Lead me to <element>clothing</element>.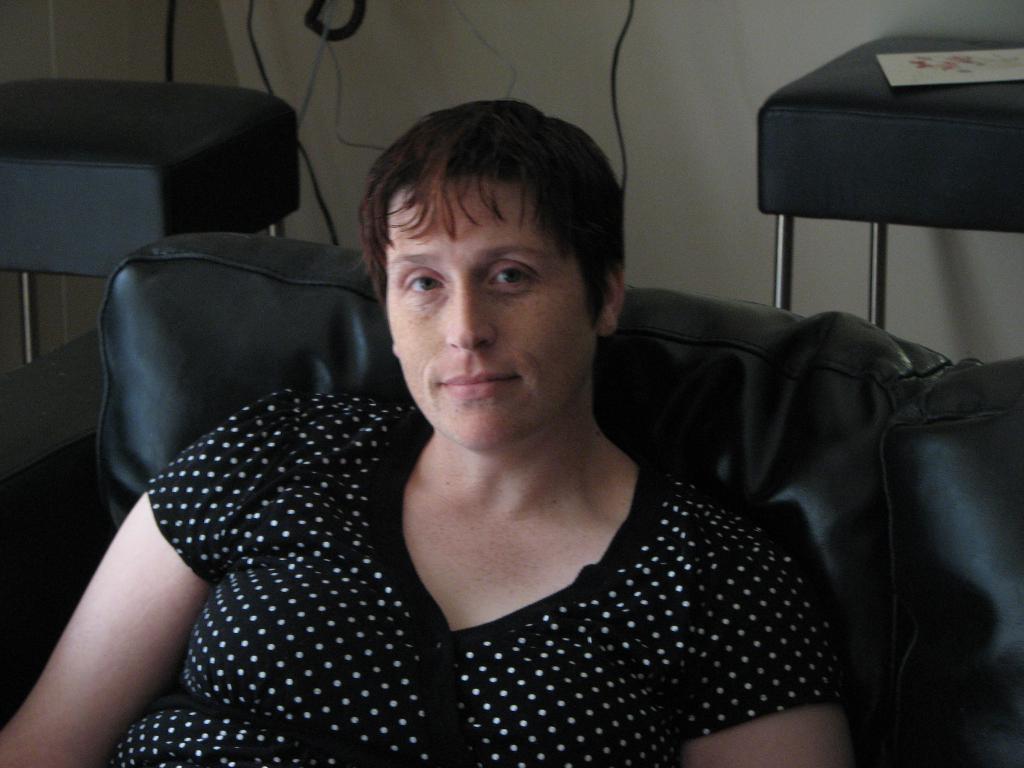
Lead to region(110, 394, 842, 767).
